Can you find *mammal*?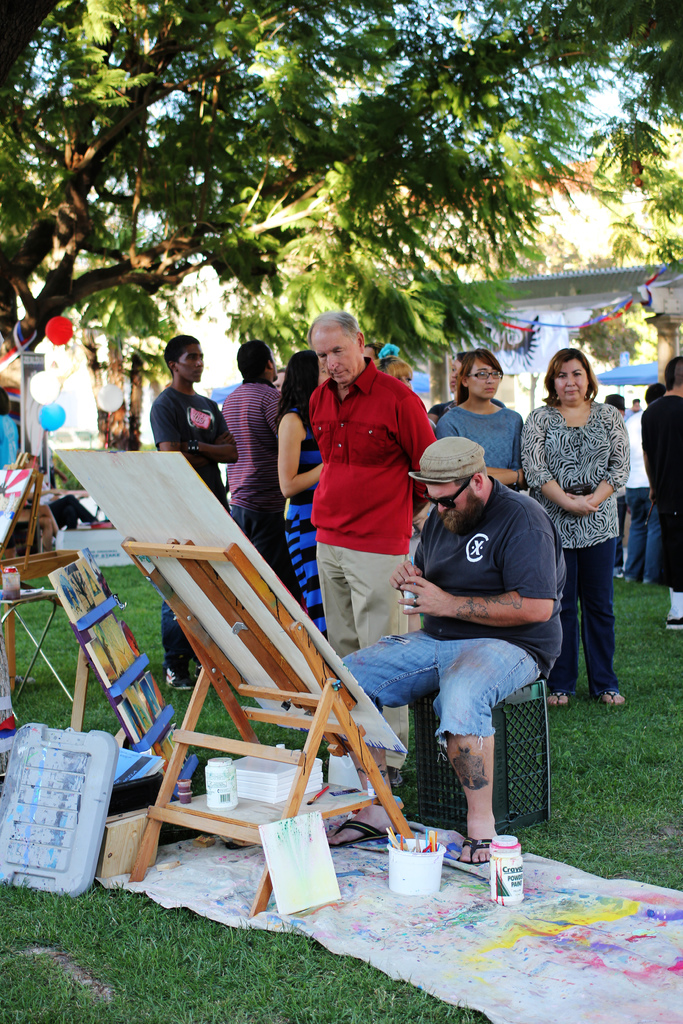
Yes, bounding box: (left=523, top=346, right=632, bottom=710).
